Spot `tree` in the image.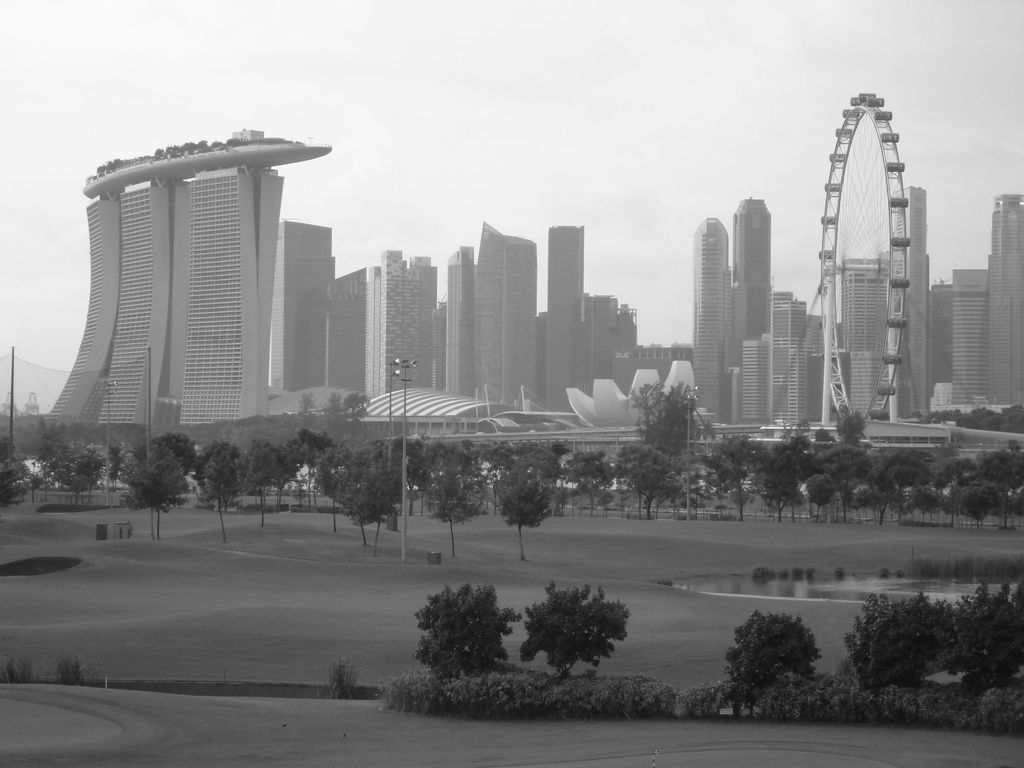
`tree` found at l=516, t=579, r=630, b=682.
